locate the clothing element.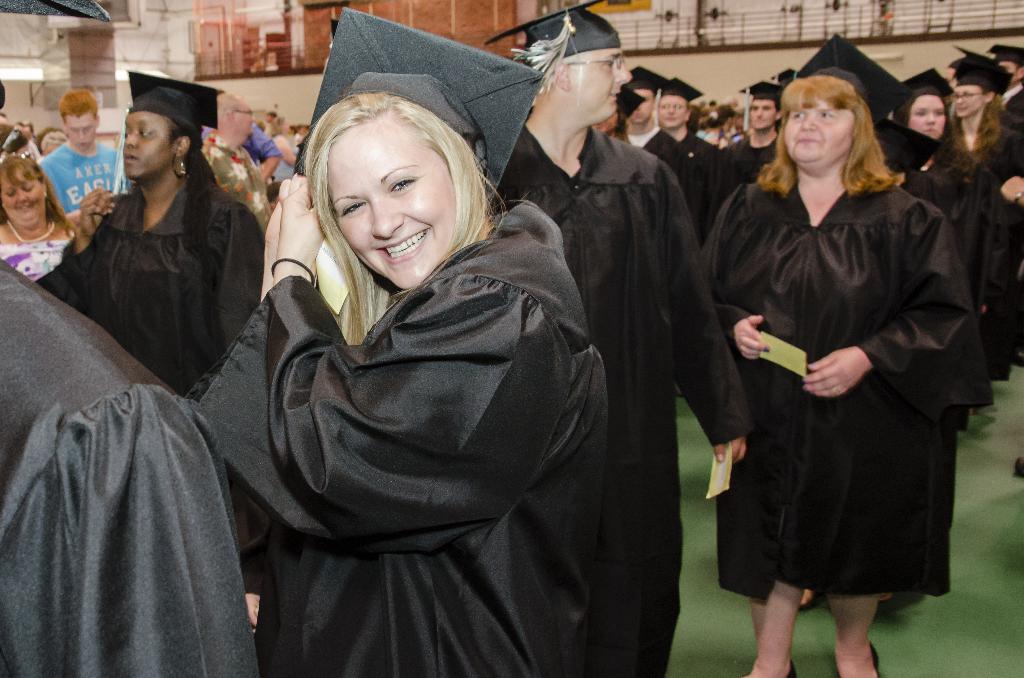
Element bbox: [908, 145, 992, 414].
